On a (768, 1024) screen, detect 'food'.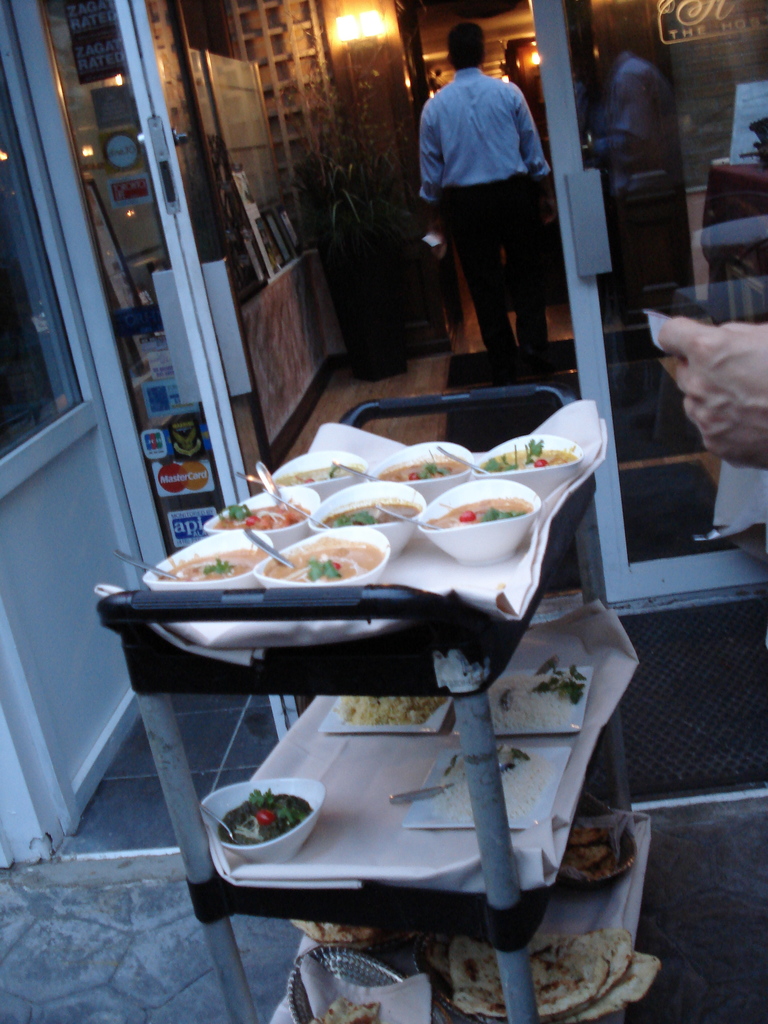
447/939/627/1023.
